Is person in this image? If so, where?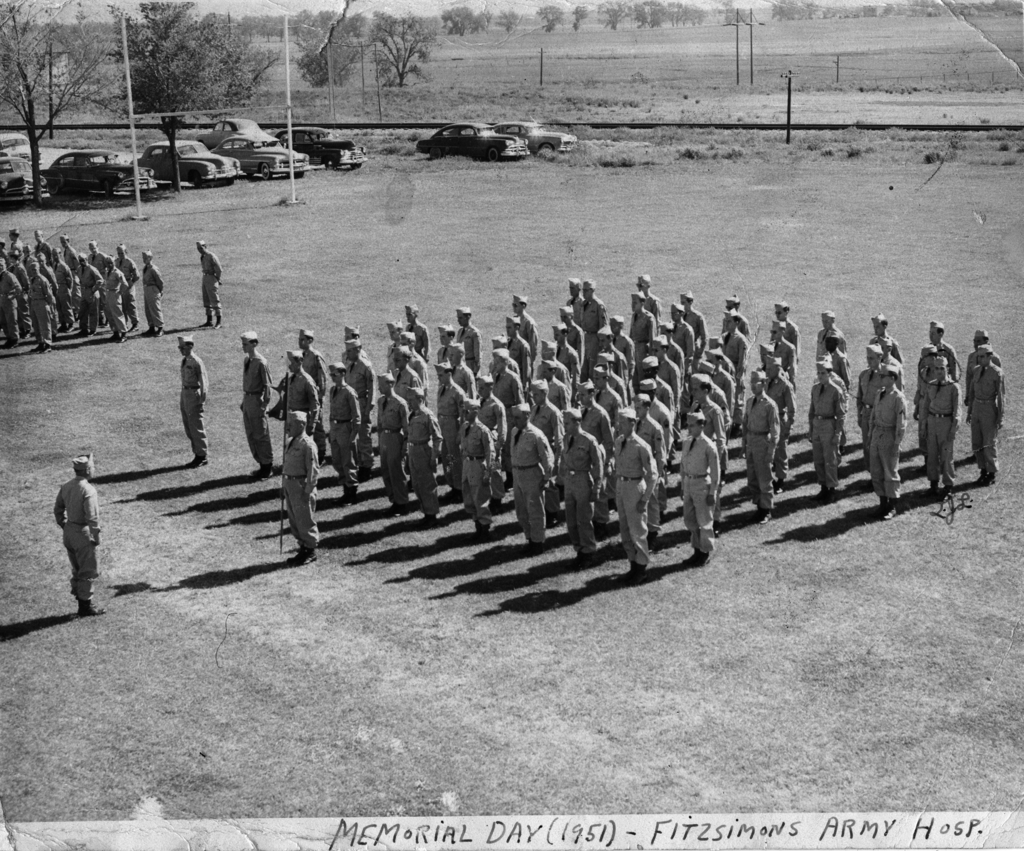
Yes, at left=507, top=408, right=558, bottom=556.
